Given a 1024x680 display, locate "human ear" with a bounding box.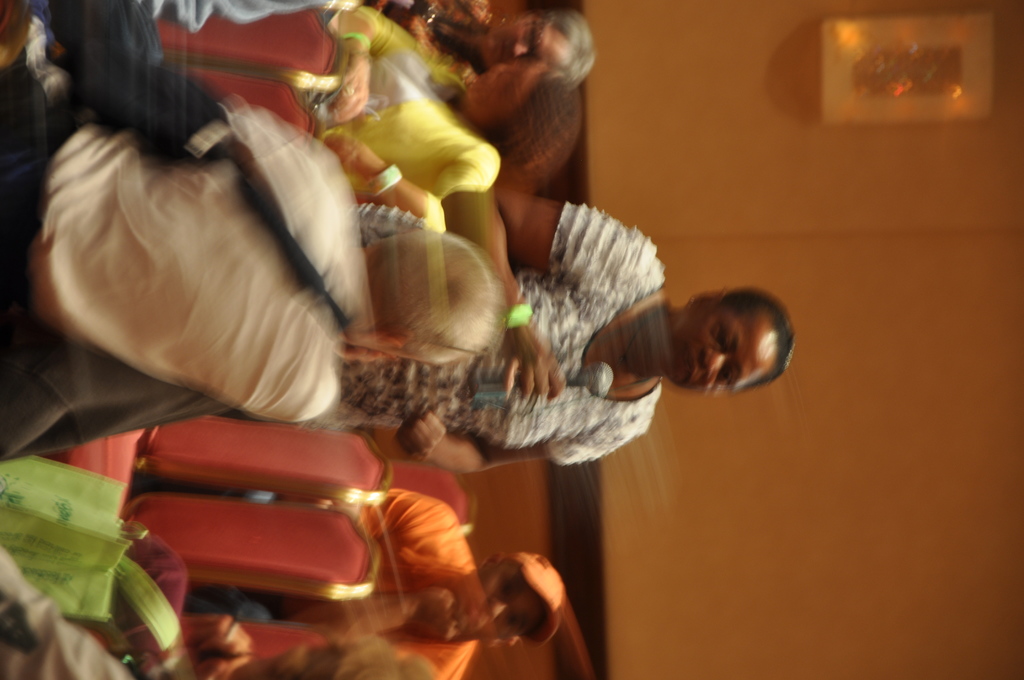
Located: 683,291,723,304.
